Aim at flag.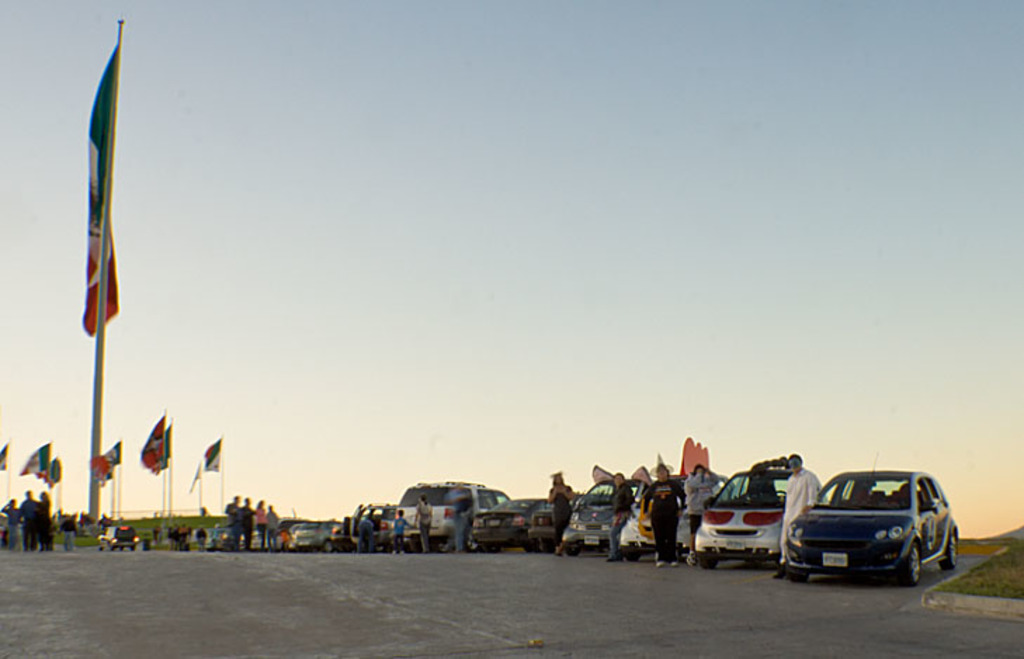
Aimed at select_region(74, 45, 126, 340).
